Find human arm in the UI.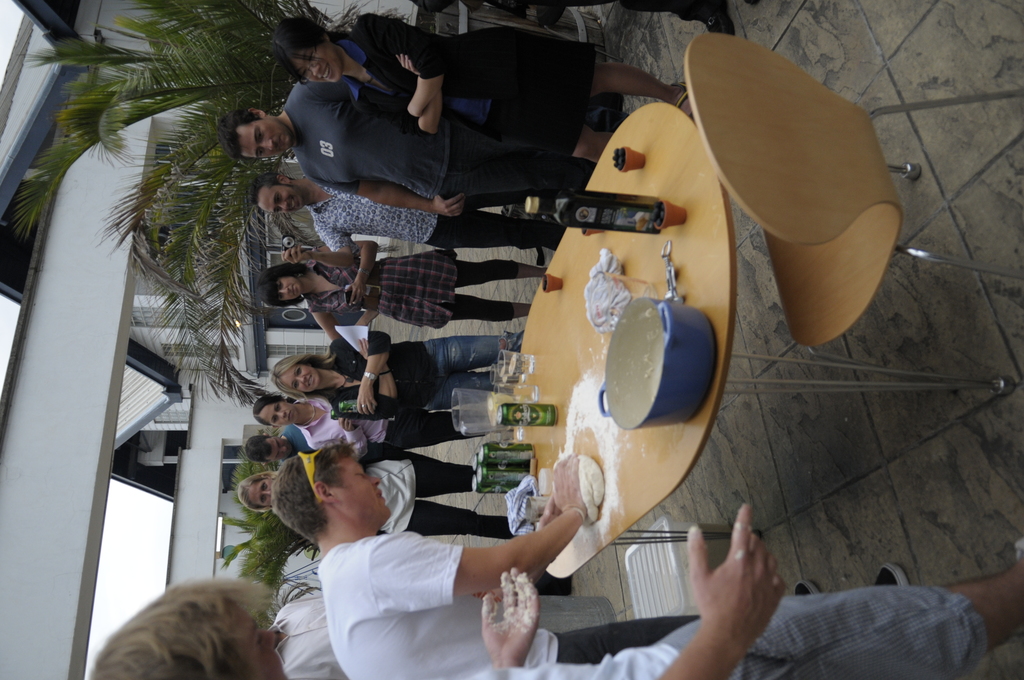
UI element at left=283, top=218, right=366, bottom=268.
